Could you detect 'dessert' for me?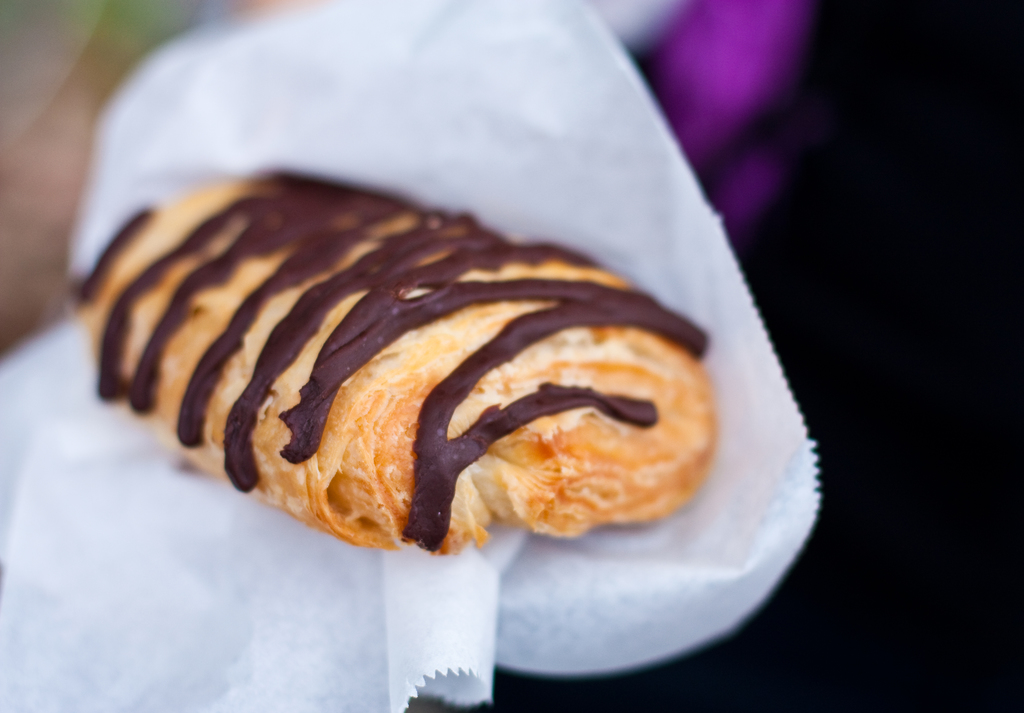
Detection result: bbox(84, 165, 717, 600).
